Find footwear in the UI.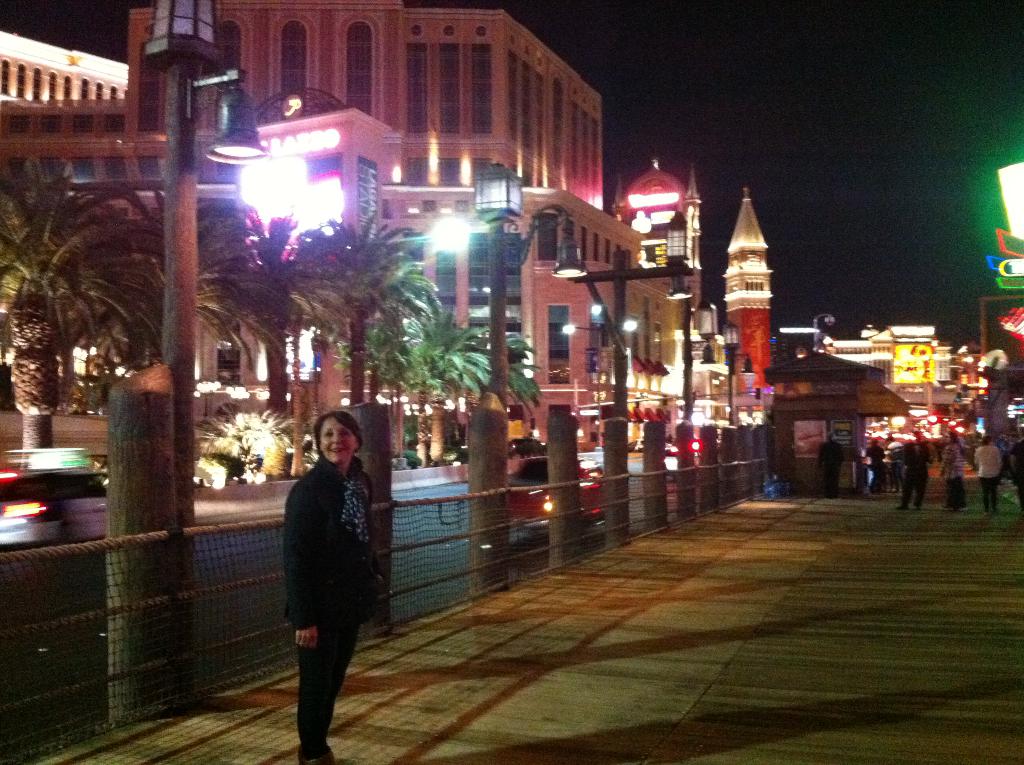
UI element at [x1=318, y1=746, x2=333, y2=764].
